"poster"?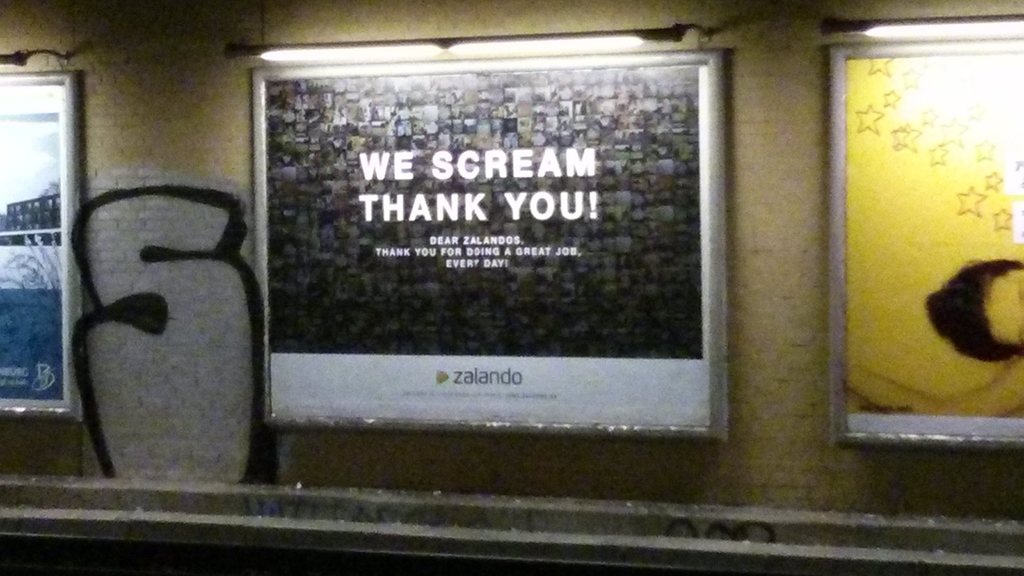
<bbox>266, 62, 718, 411</bbox>
